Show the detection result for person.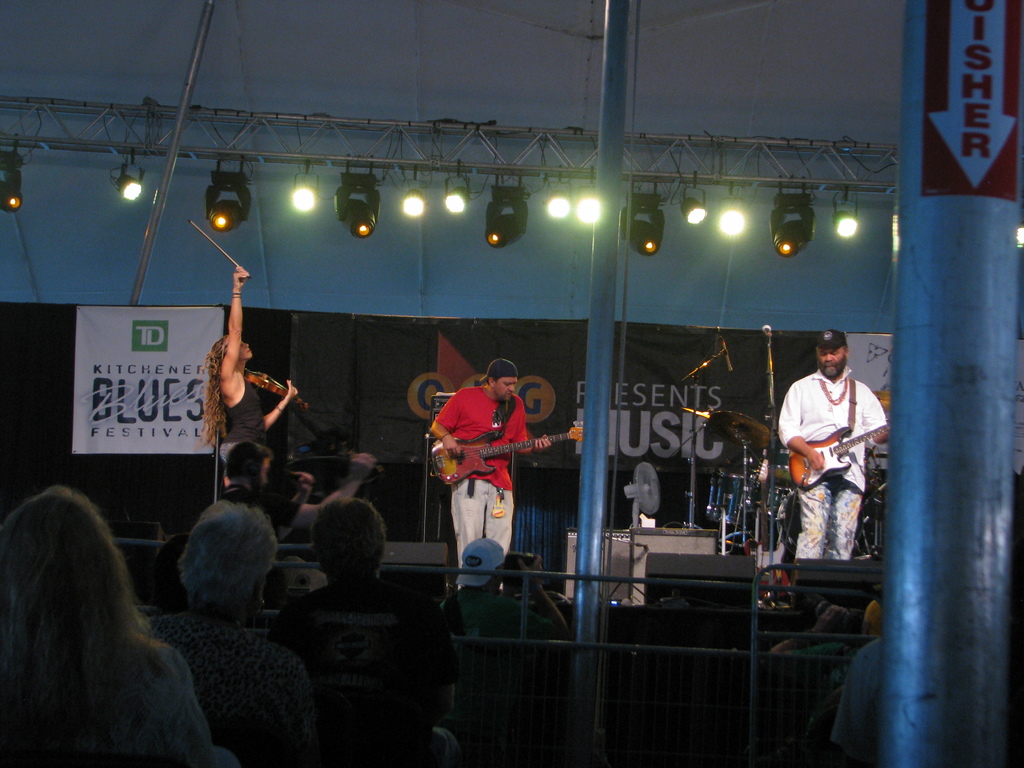
[left=264, top=491, right=465, bottom=767].
